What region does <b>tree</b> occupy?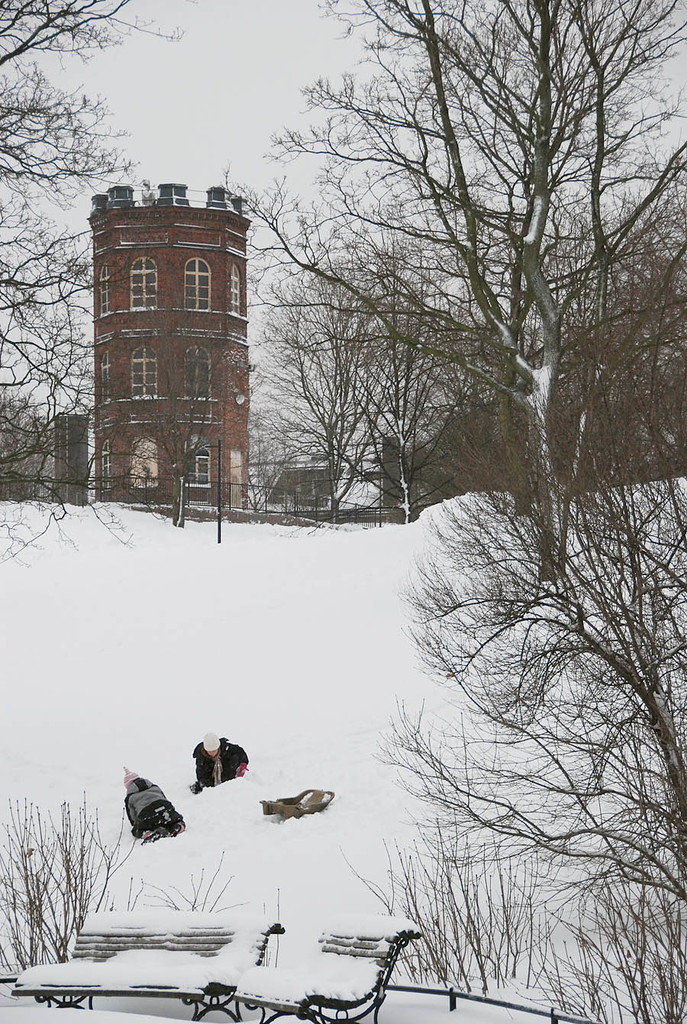
bbox(0, 2, 173, 577).
